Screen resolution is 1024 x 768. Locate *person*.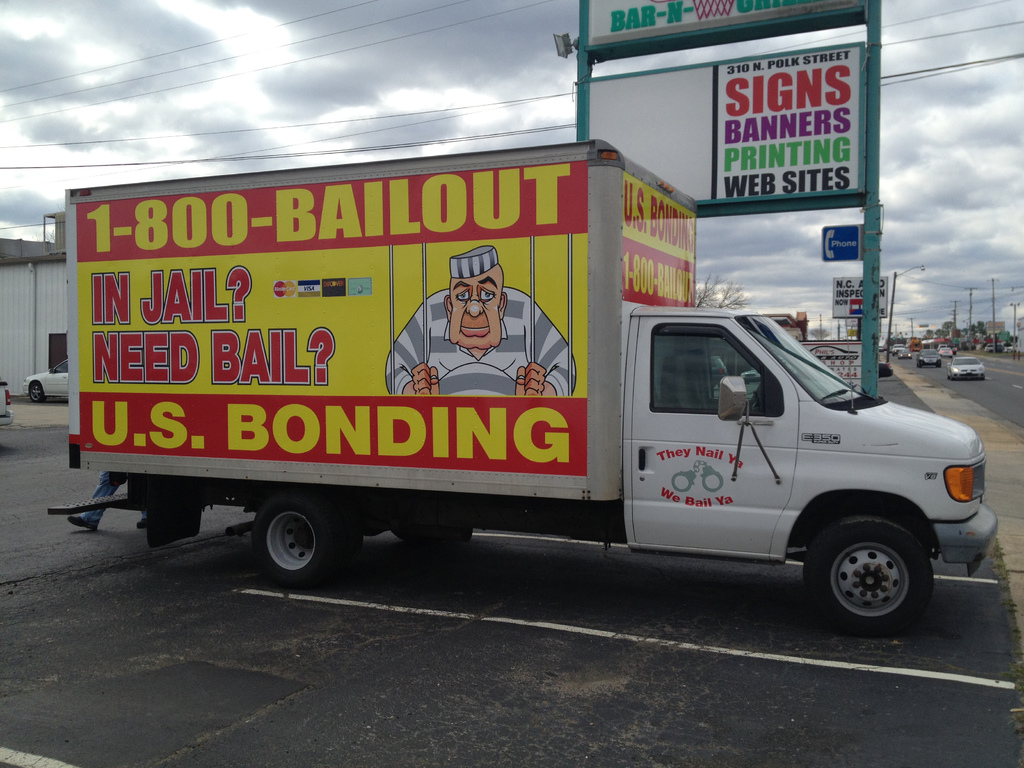
[x1=67, y1=464, x2=147, y2=533].
